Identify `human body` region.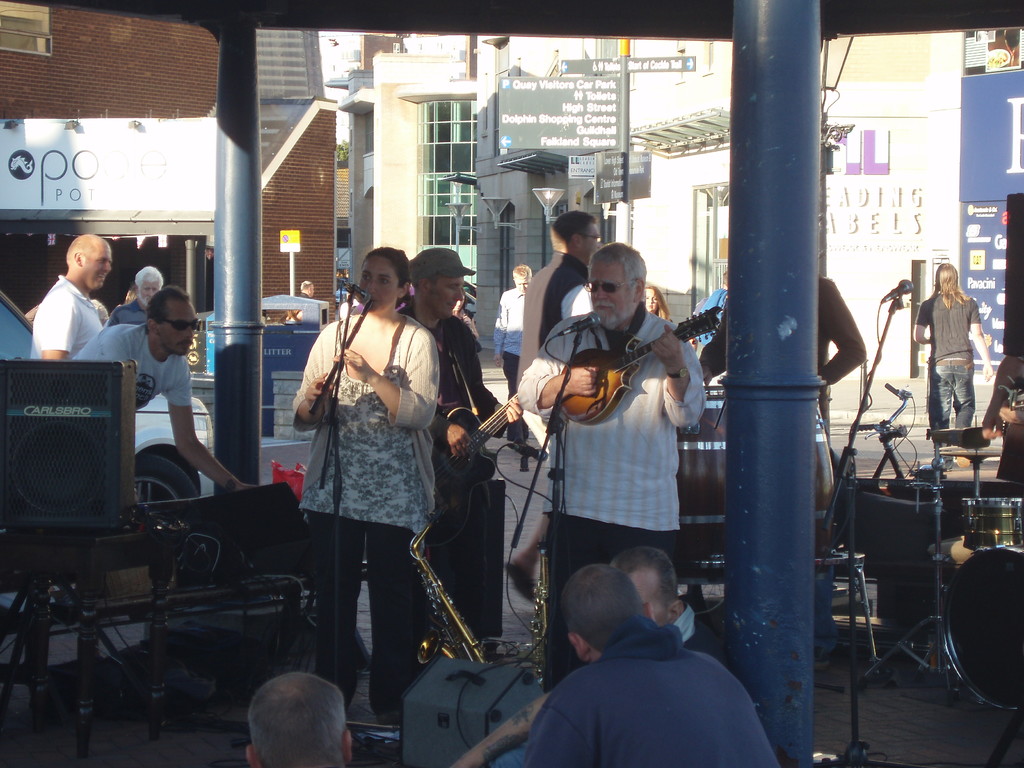
Region: bbox=(29, 234, 115, 361).
